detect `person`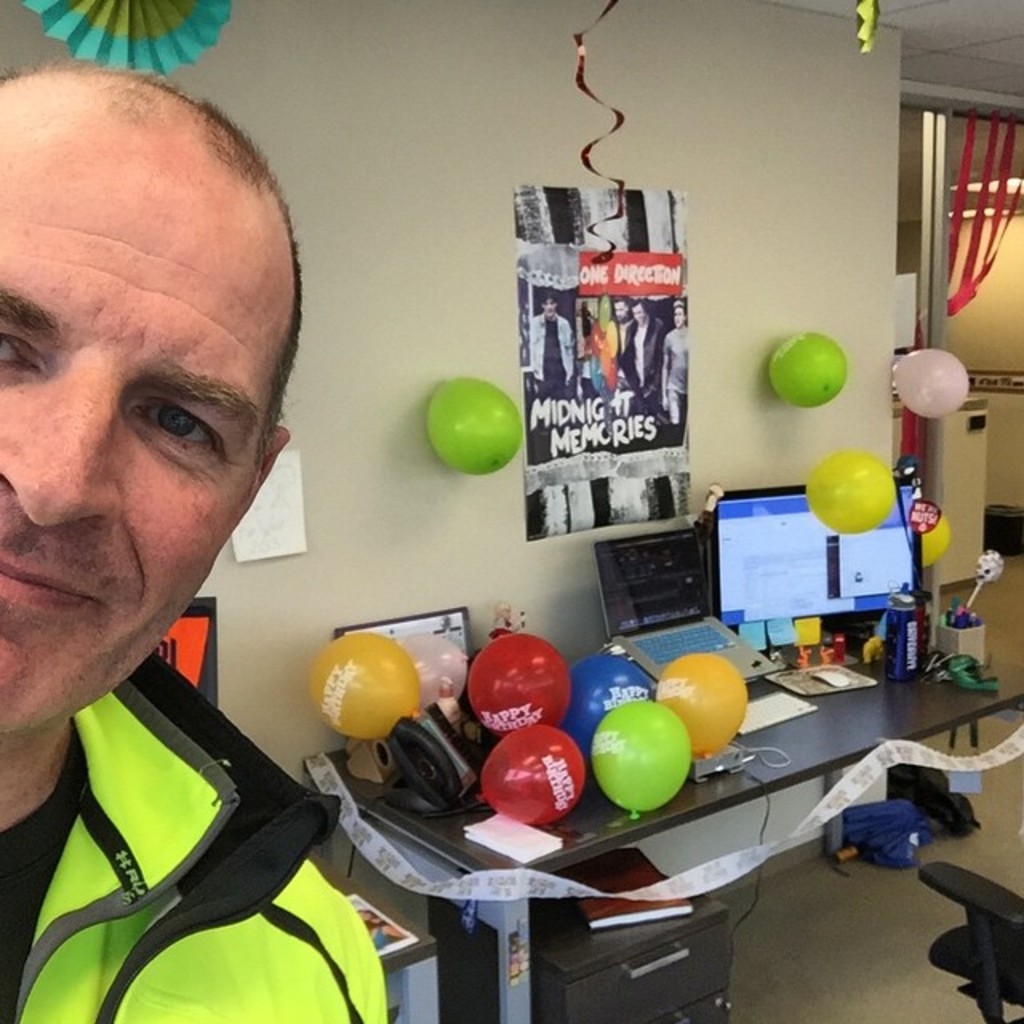
locate(525, 288, 578, 403)
